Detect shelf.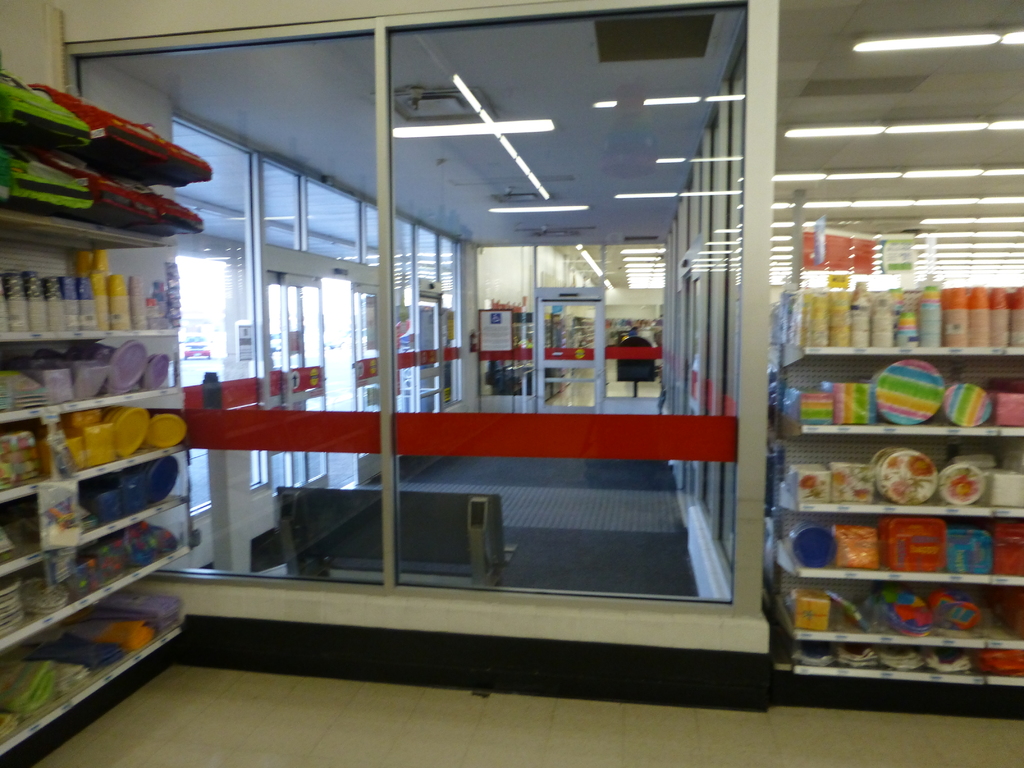
Detected at [0,631,189,766].
